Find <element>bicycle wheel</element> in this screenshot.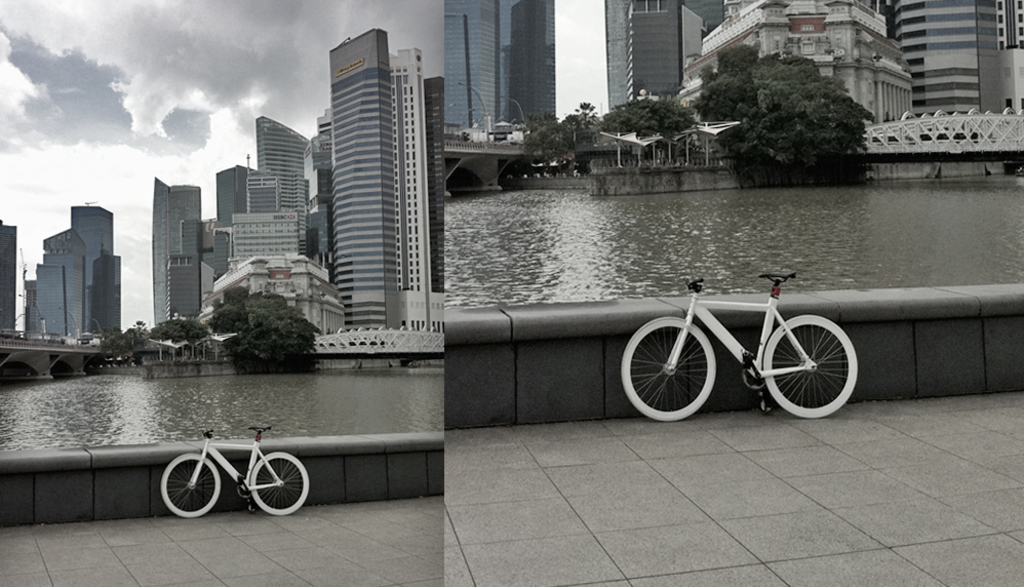
The bounding box for <element>bicycle wheel</element> is Rect(160, 456, 222, 516).
